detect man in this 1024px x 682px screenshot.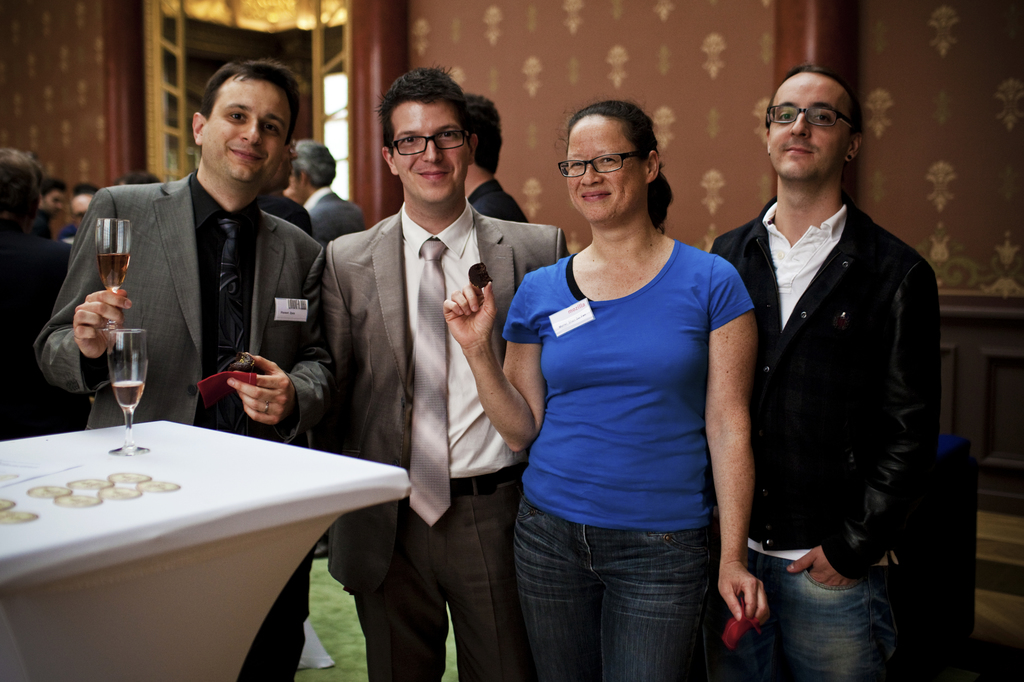
Detection: bbox(323, 63, 572, 681).
